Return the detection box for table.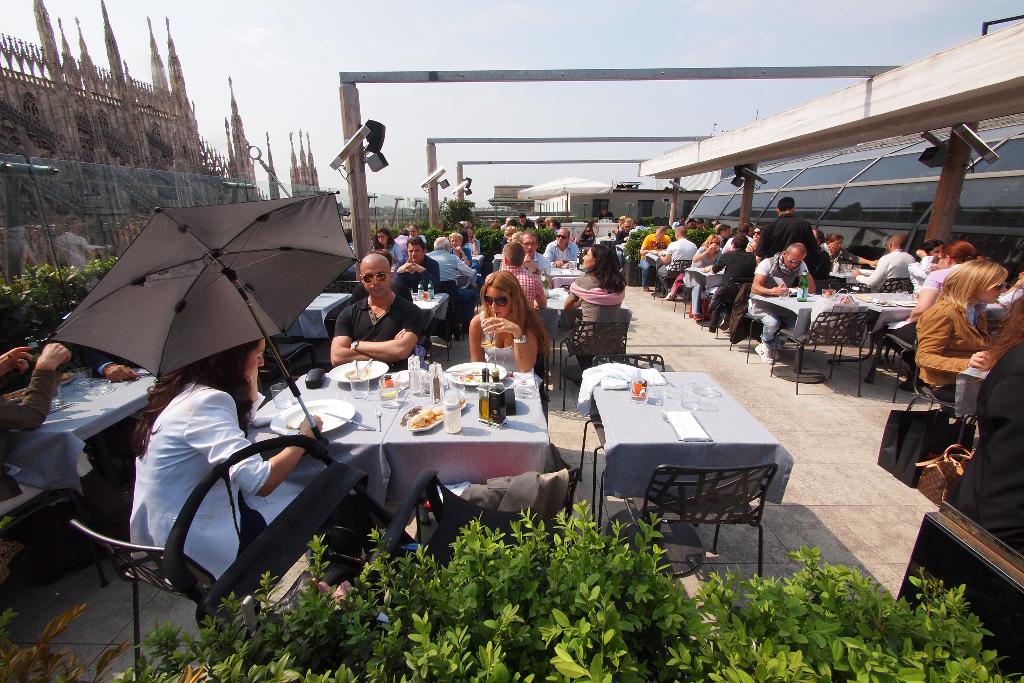
(586,369,781,532).
